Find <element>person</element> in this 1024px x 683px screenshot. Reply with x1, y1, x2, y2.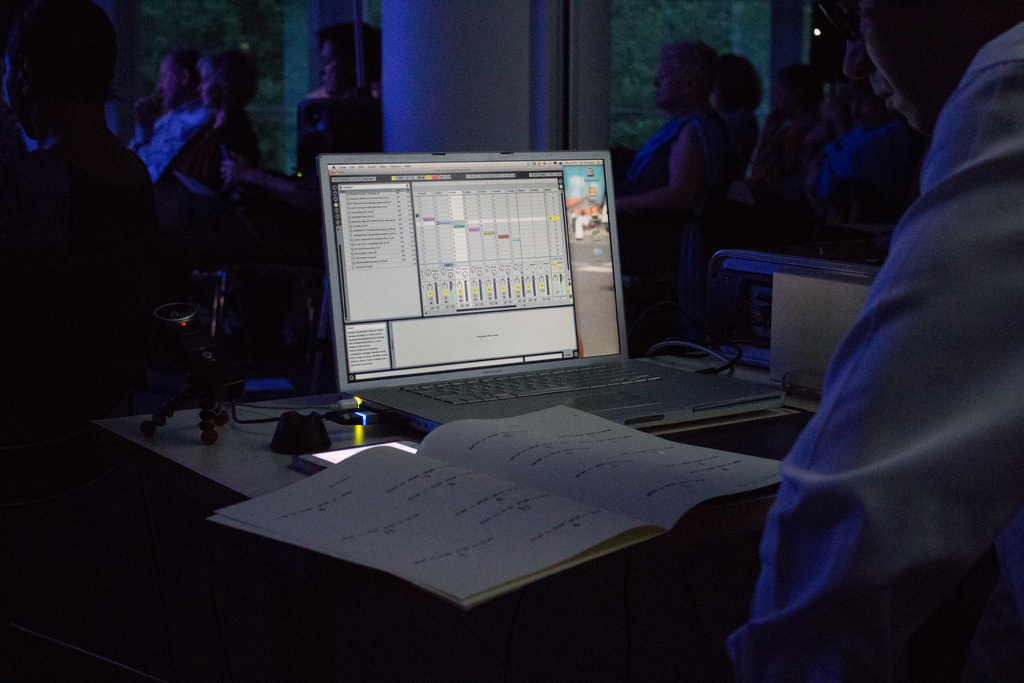
727, 0, 1023, 682.
